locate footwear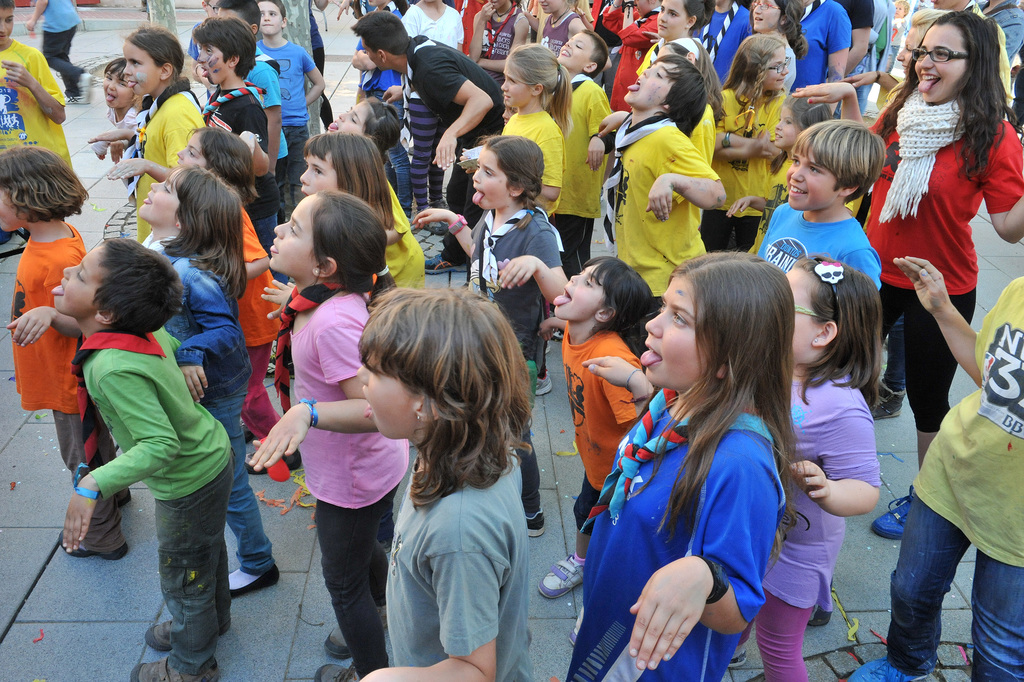
114 487 132 508
